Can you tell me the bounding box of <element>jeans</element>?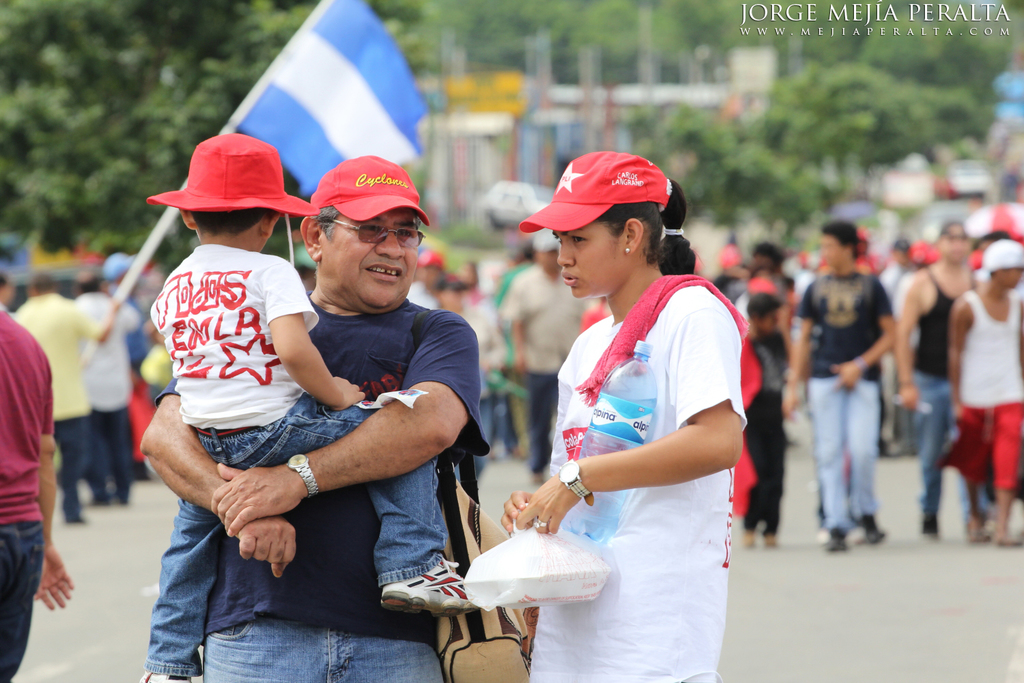
bbox=(201, 616, 445, 682).
